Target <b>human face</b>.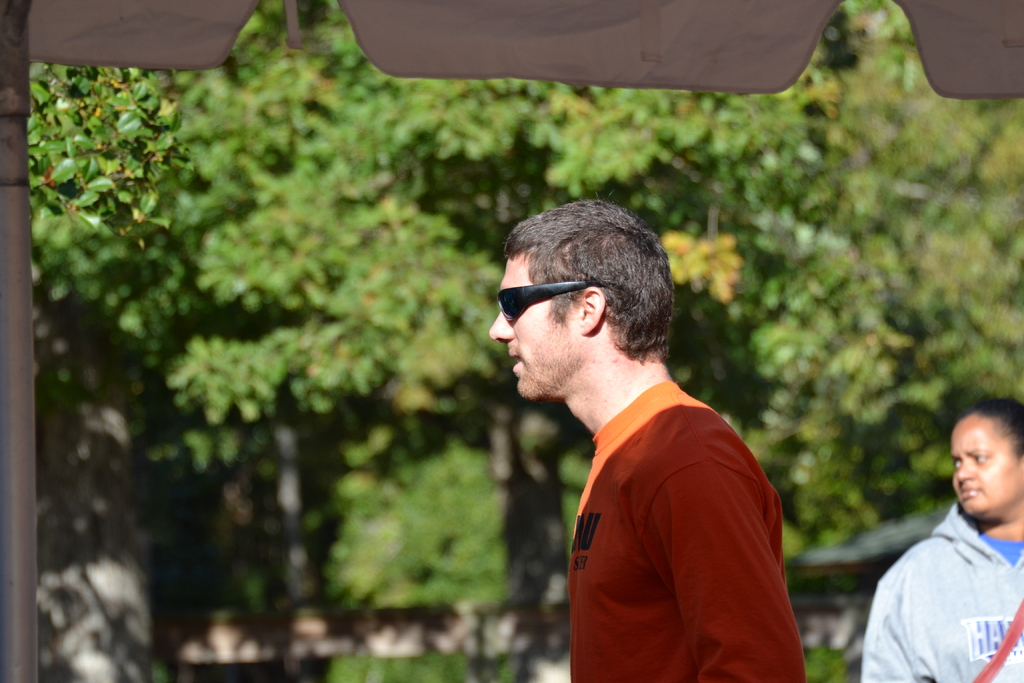
Target region: bbox=(490, 255, 579, 403).
